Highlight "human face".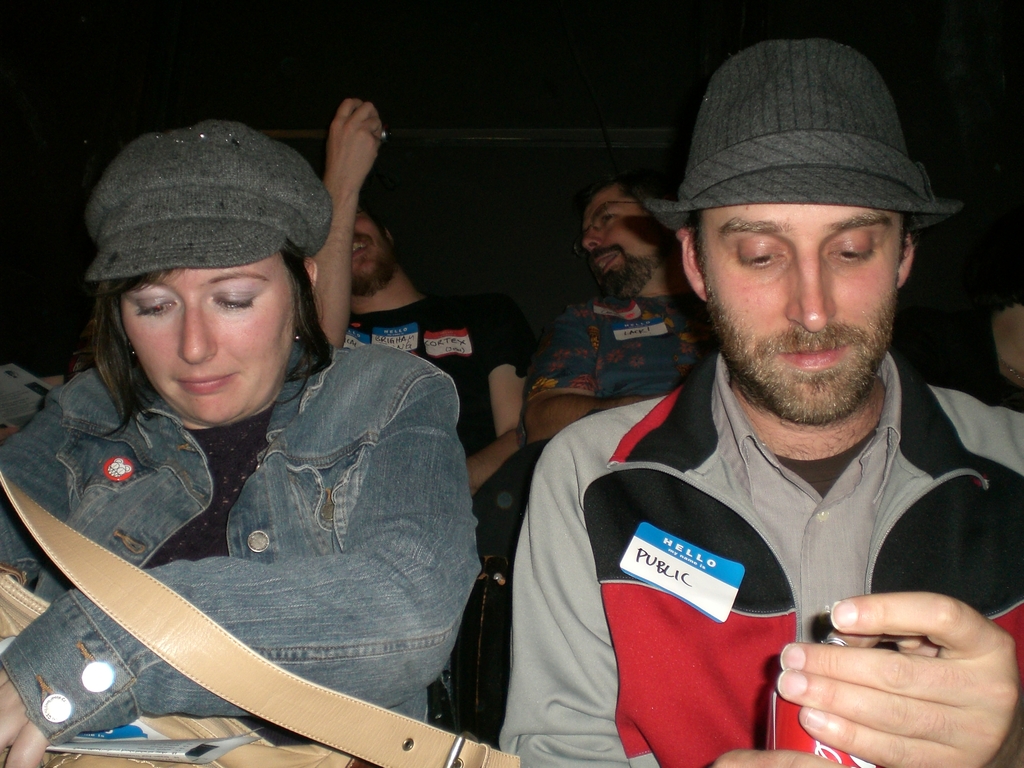
Highlighted region: 98, 248, 296, 408.
